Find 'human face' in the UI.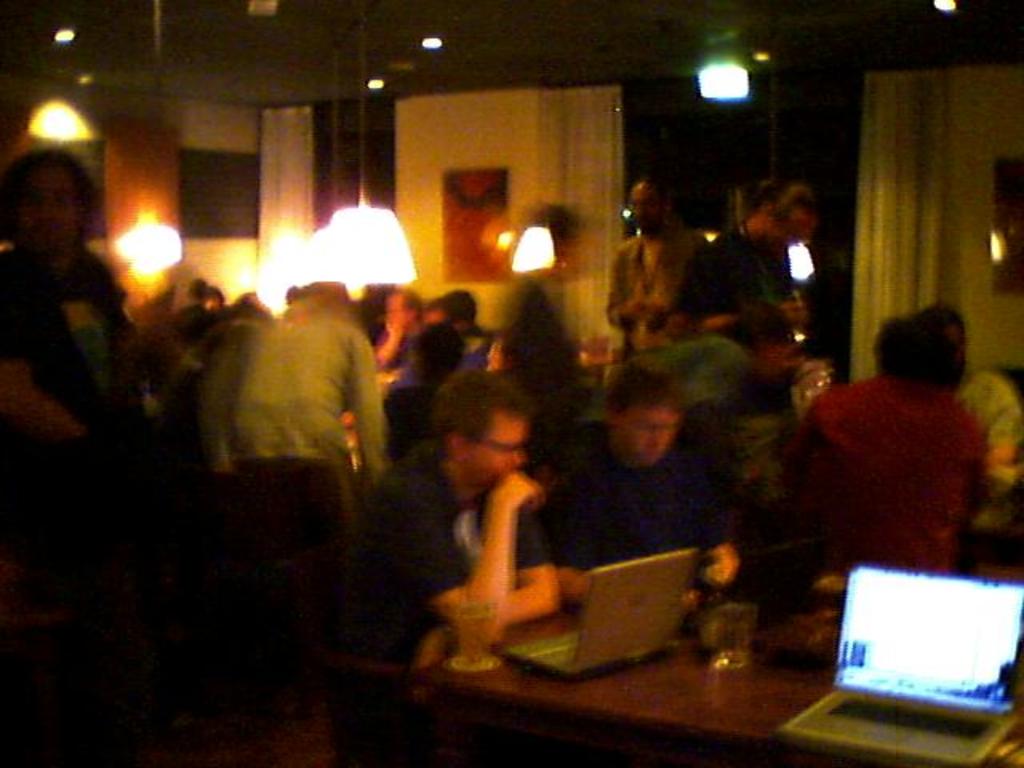
UI element at locate(626, 181, 661, 234).
